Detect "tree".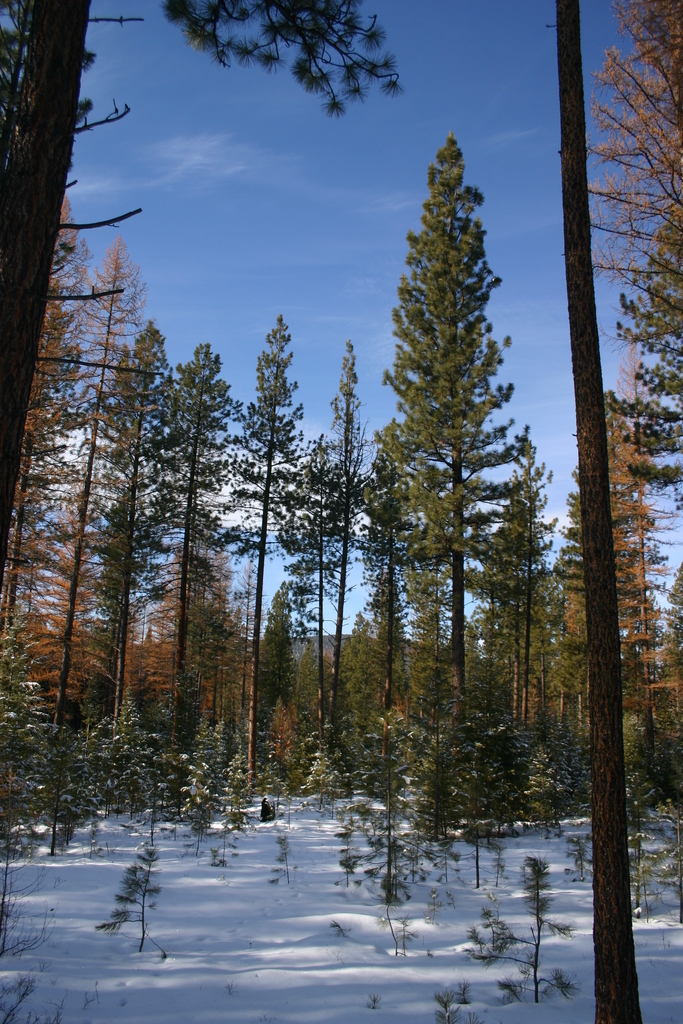
Detected at bbox(589, 0, 682, 301).
